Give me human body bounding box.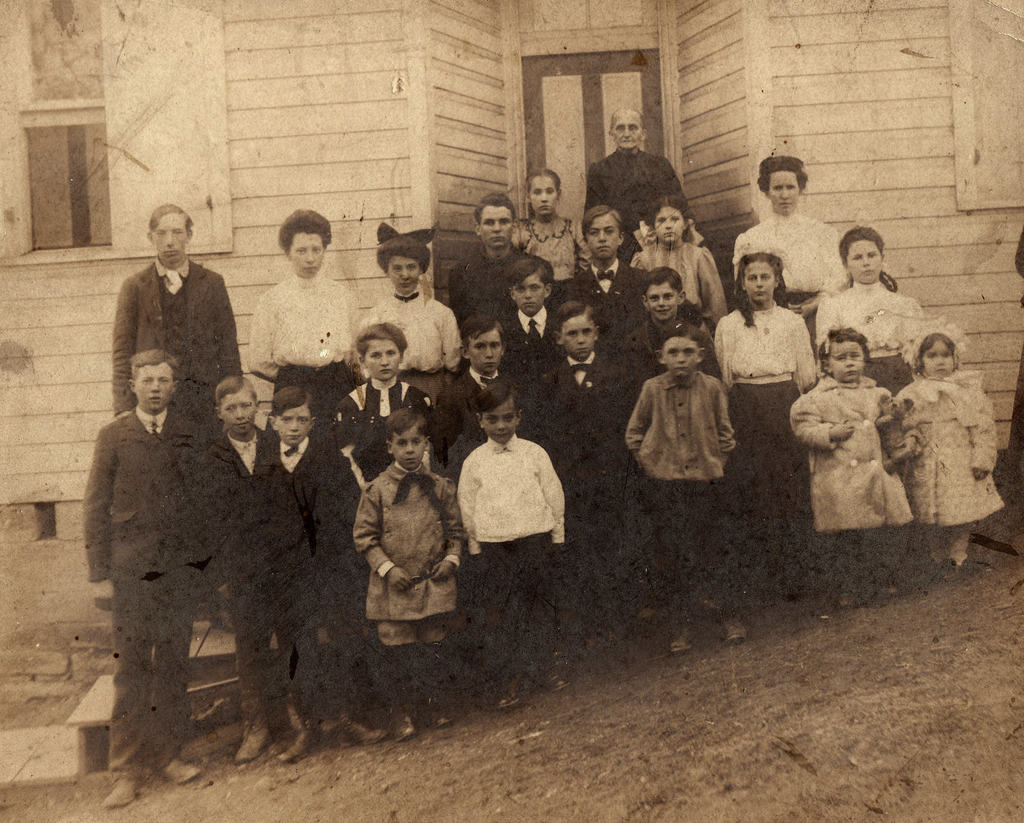
region(630, 254, 716, 403).
